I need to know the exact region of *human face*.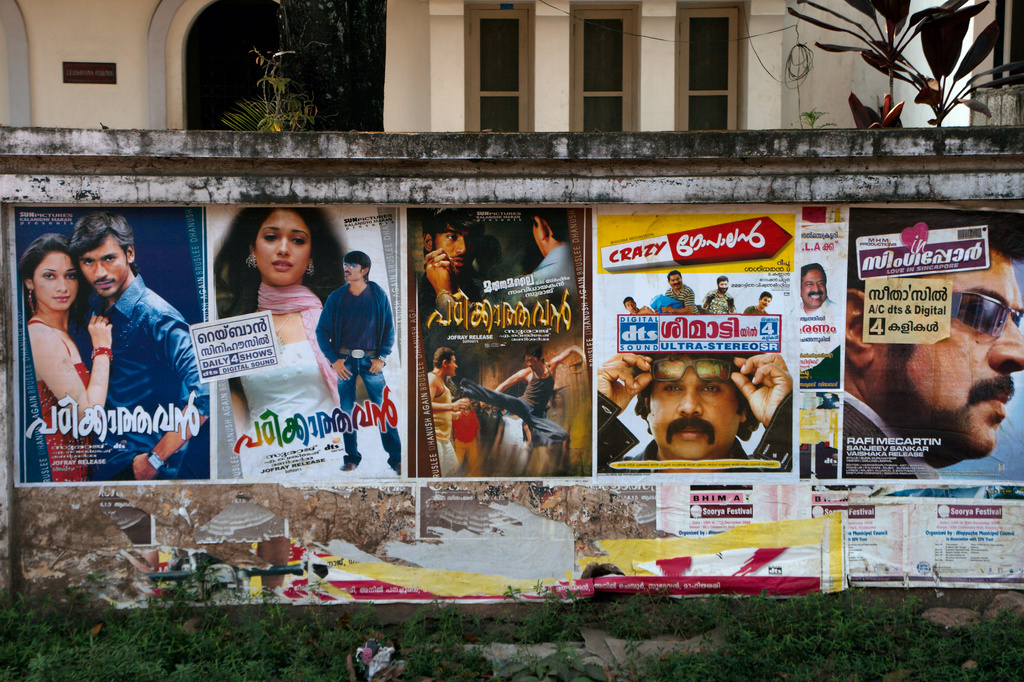
Region: detection(799, 265, 823, 311).
